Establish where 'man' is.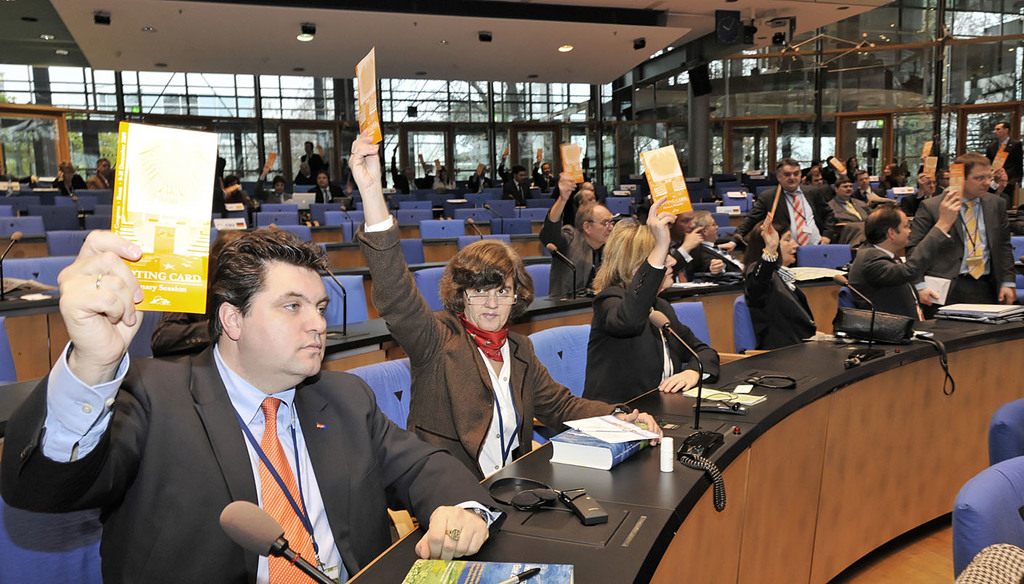
Established at 984, 118, 1023, 205.
